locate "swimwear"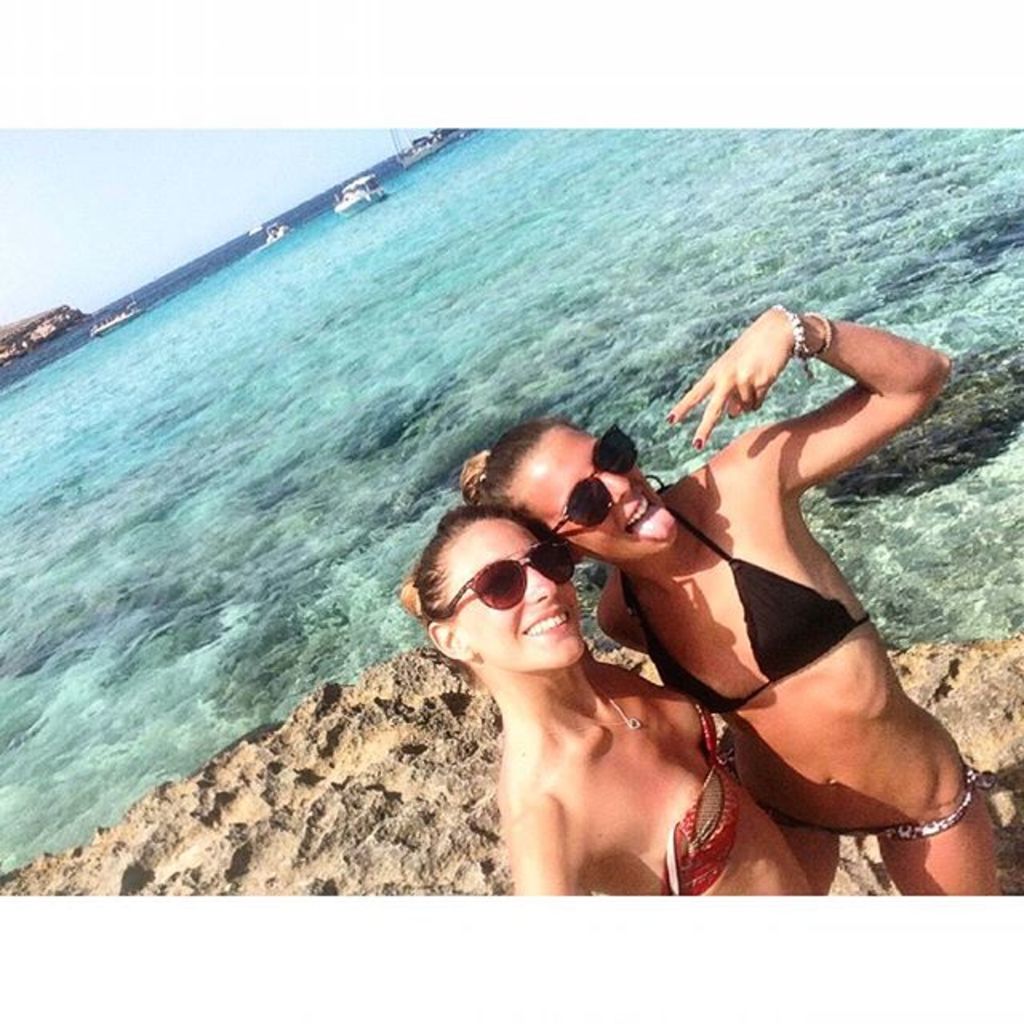
[650, 701, 758, 912]
